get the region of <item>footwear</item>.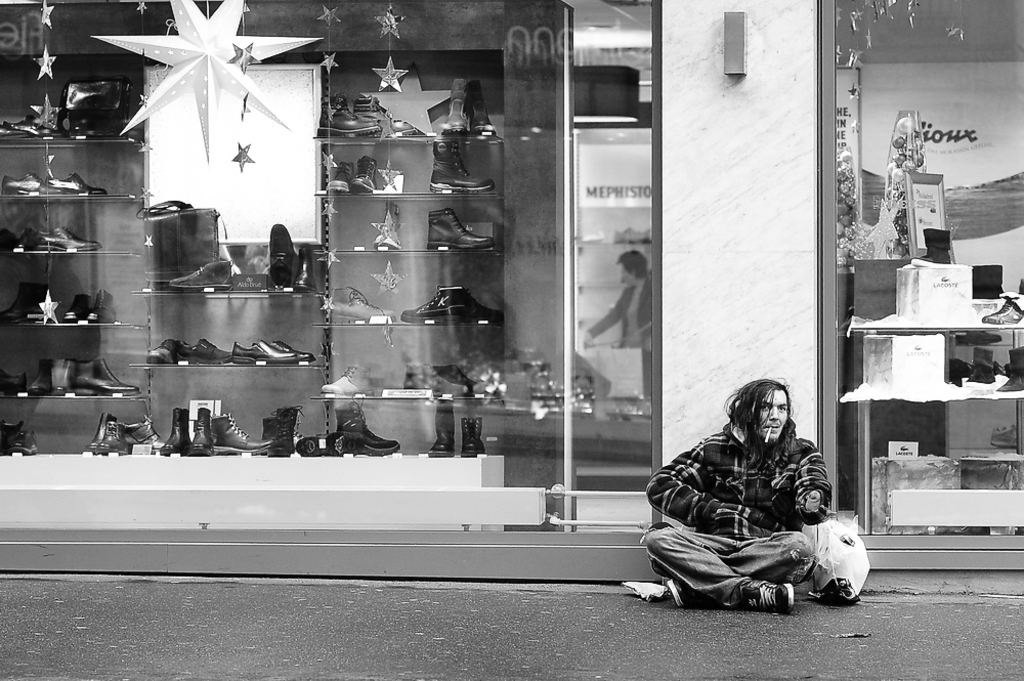
[left=315, top=364, right=378, bottom=395].
